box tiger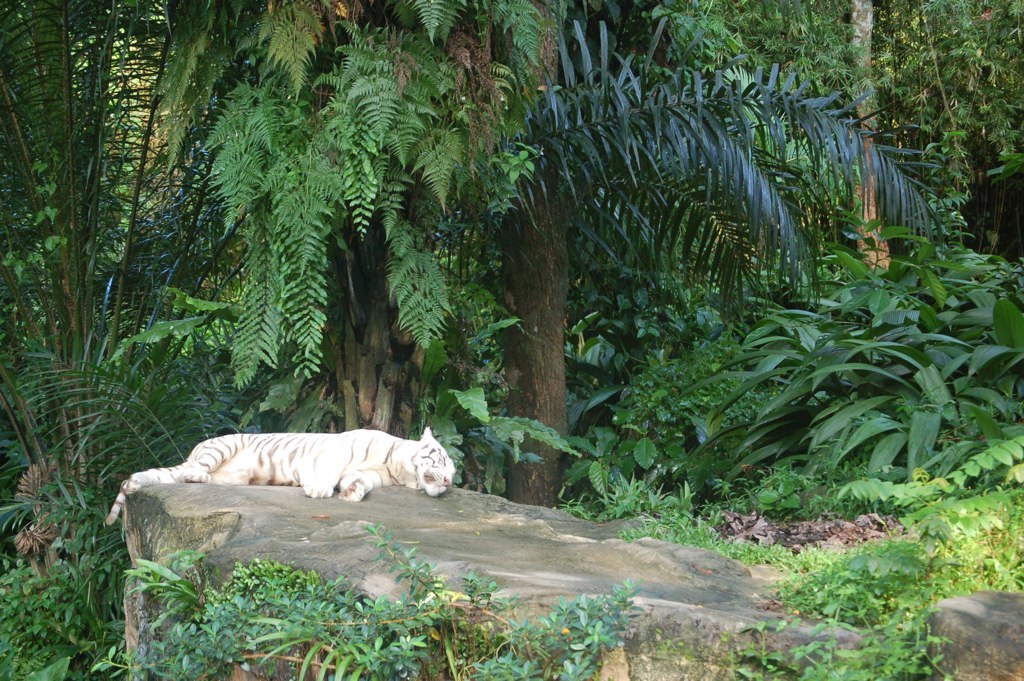
select_region(105, 430, 458, 526)
